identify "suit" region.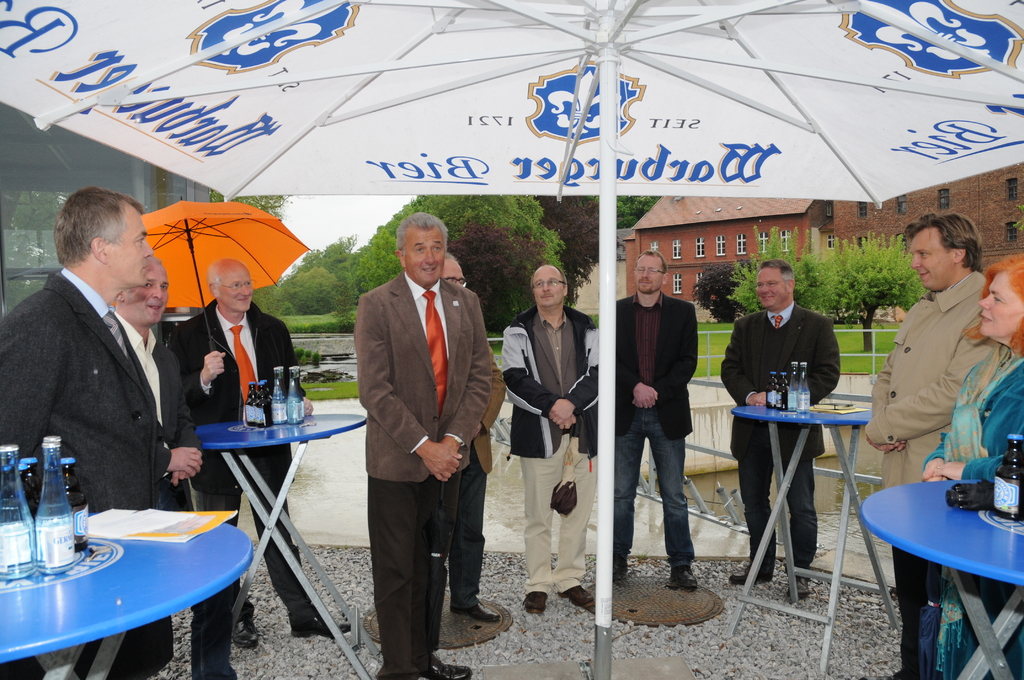
Region: bbox(720, 310, 838, 576).
